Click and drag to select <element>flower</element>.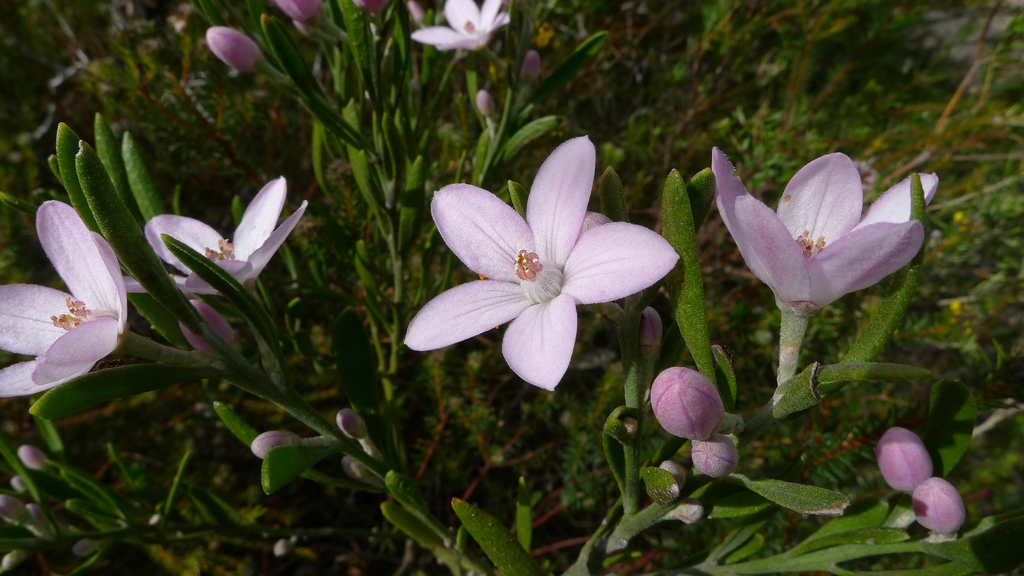
Selection: bbox=(139, 172, 311, 305).
